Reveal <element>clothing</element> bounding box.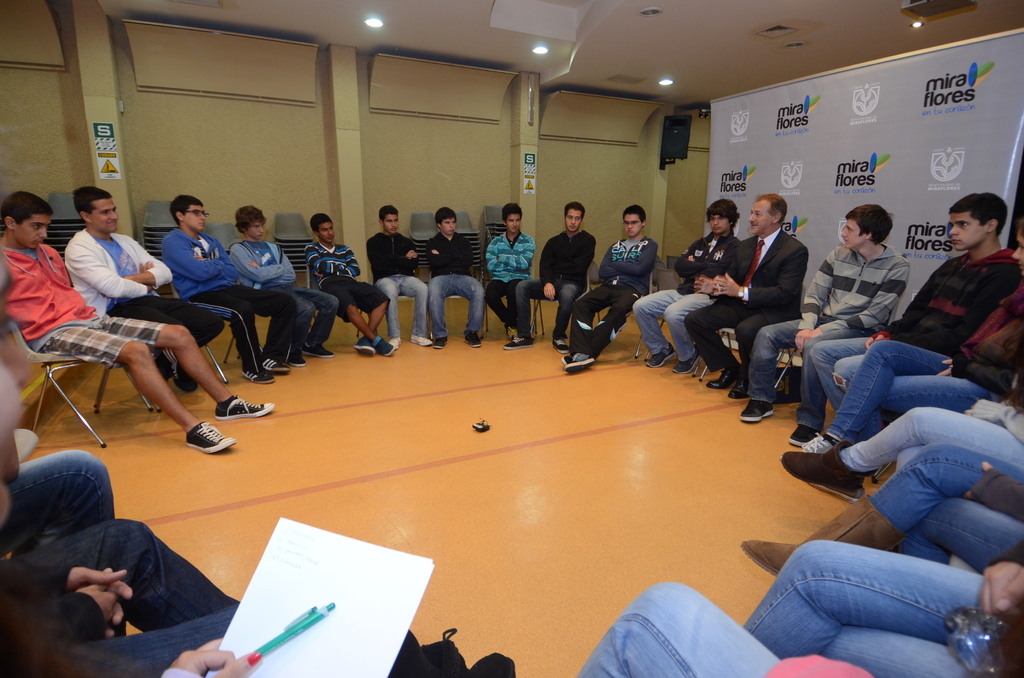
Revealed: [566, 236, 658, 364].
